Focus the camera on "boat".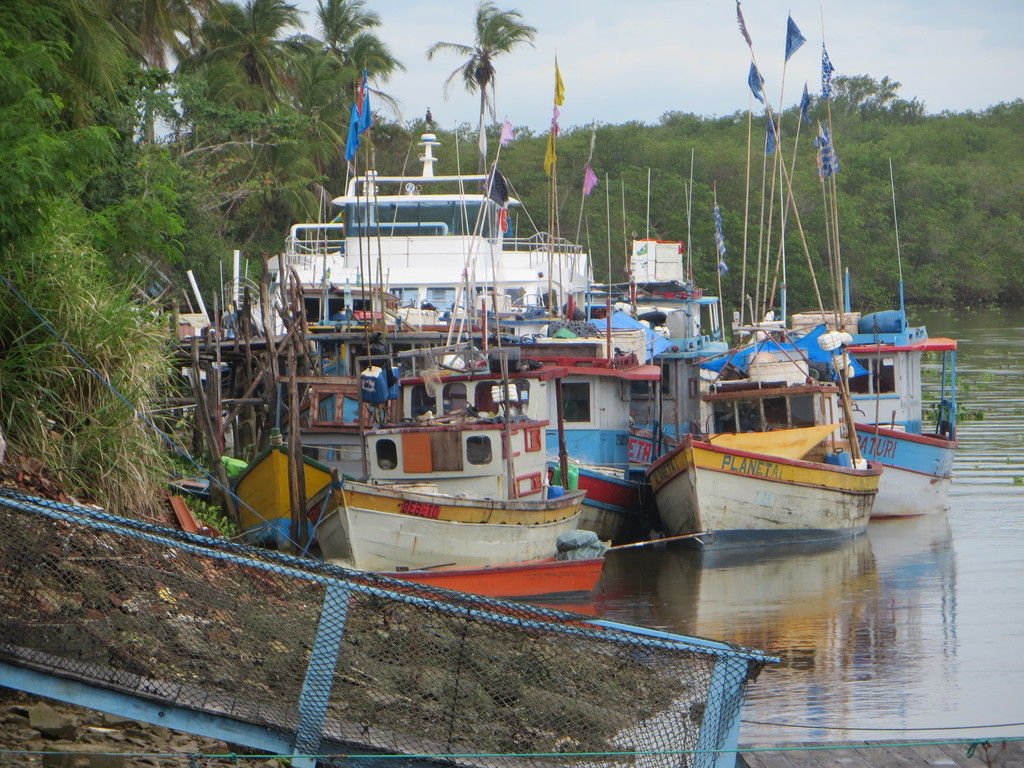
Focus region: region(639, 319, 882, 545).
